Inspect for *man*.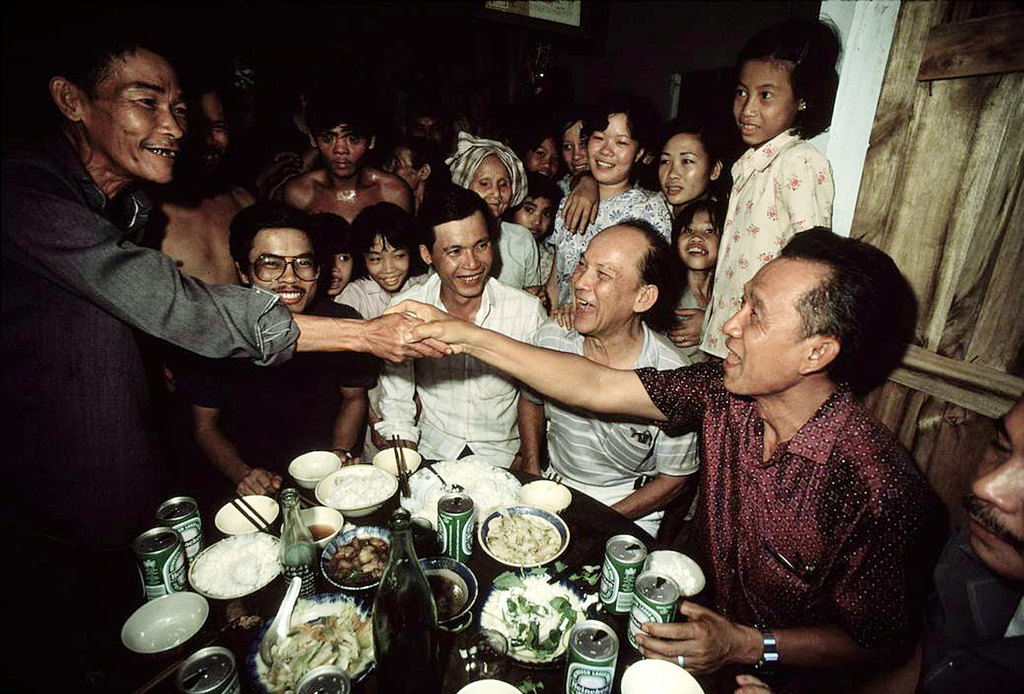
Inspection: 384/223/966/693.
